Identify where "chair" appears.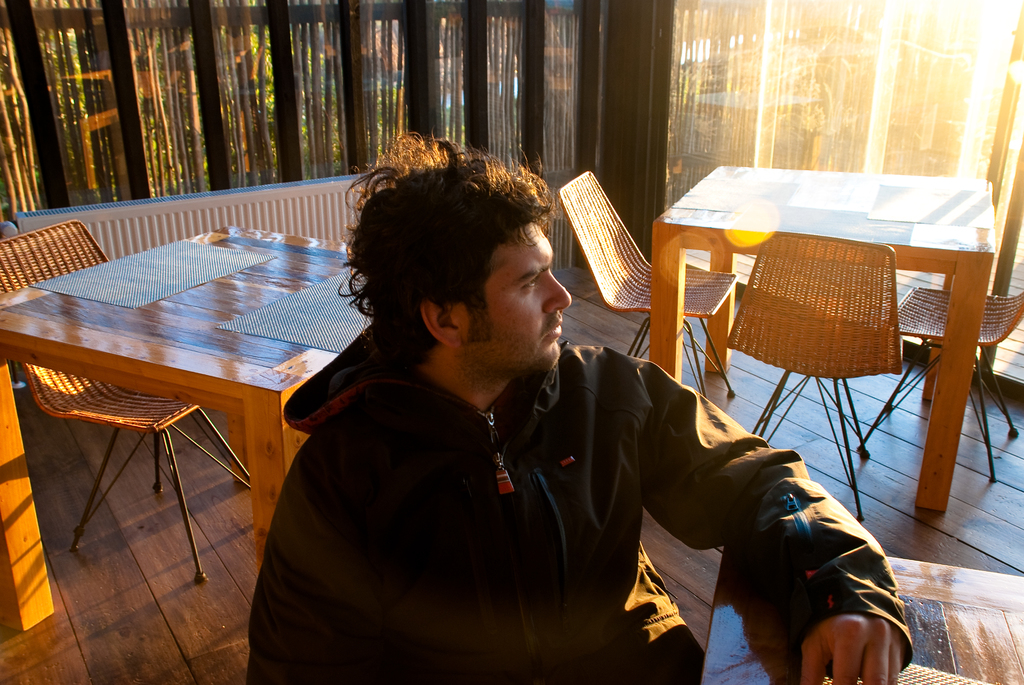
Appears at bbox=(857, 269, 1023, 487).
